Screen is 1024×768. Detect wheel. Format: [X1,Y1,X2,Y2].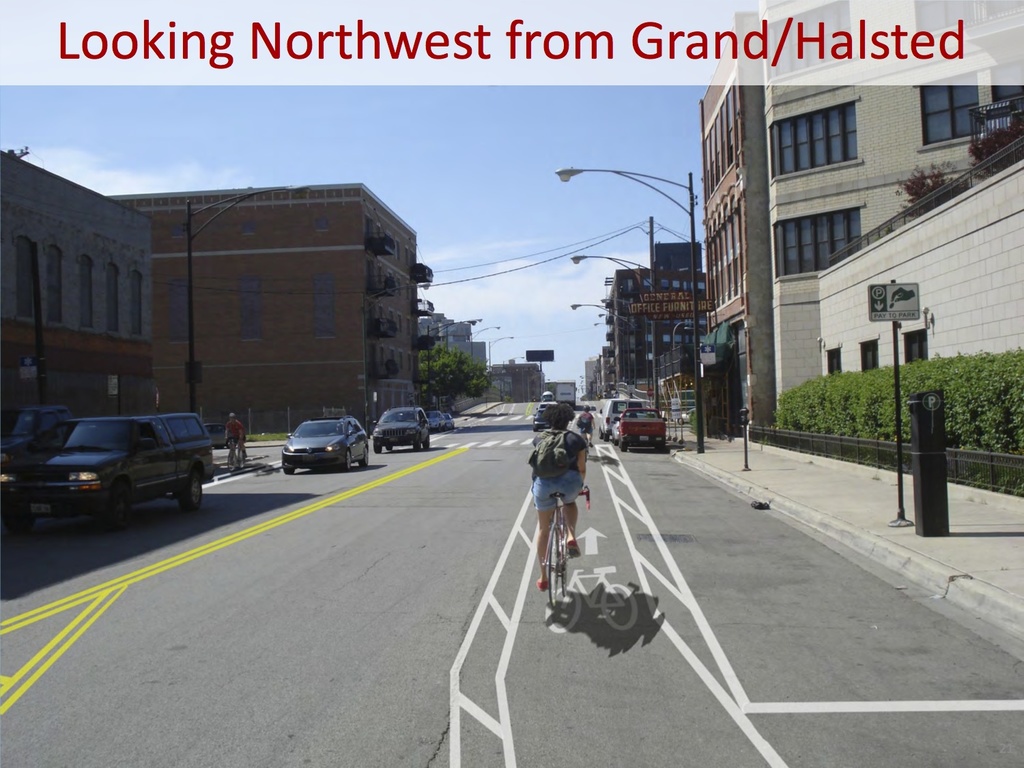
[618,436,629,452].
